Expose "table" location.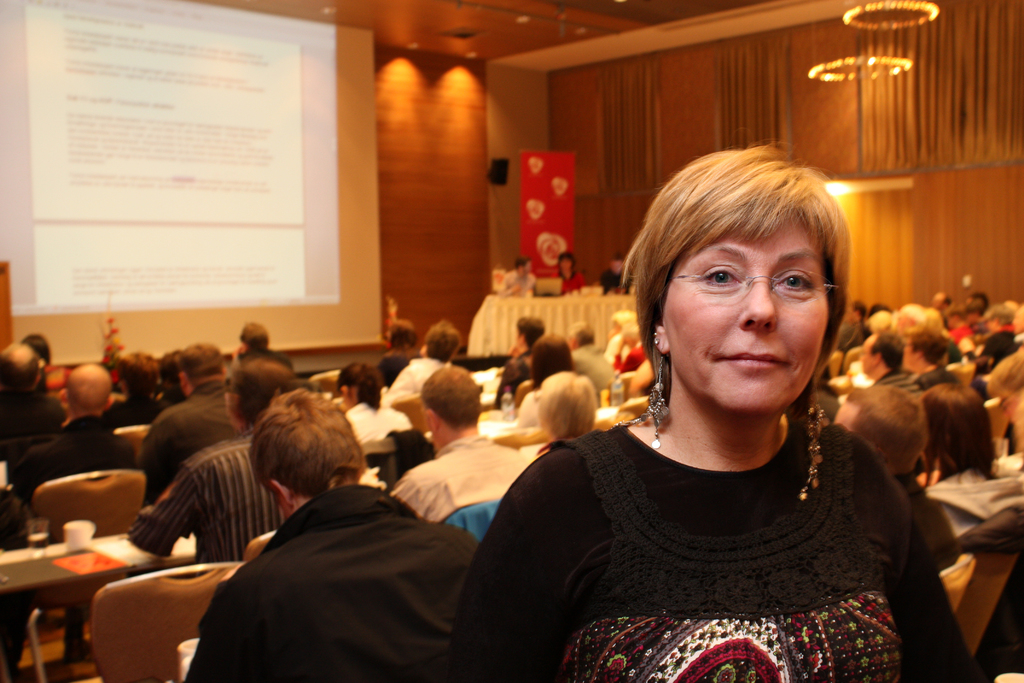
Exposed at [10, 531, 231, 672].
